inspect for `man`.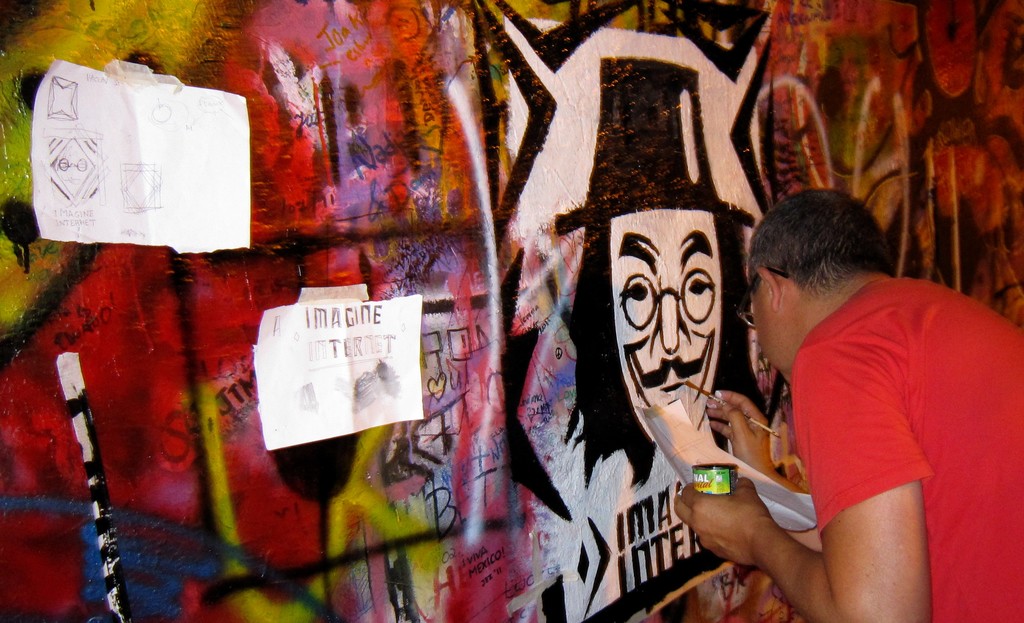
Inspection: {"x1": 673, "y1": 188, "x2": 1023, "y2": 622}.
